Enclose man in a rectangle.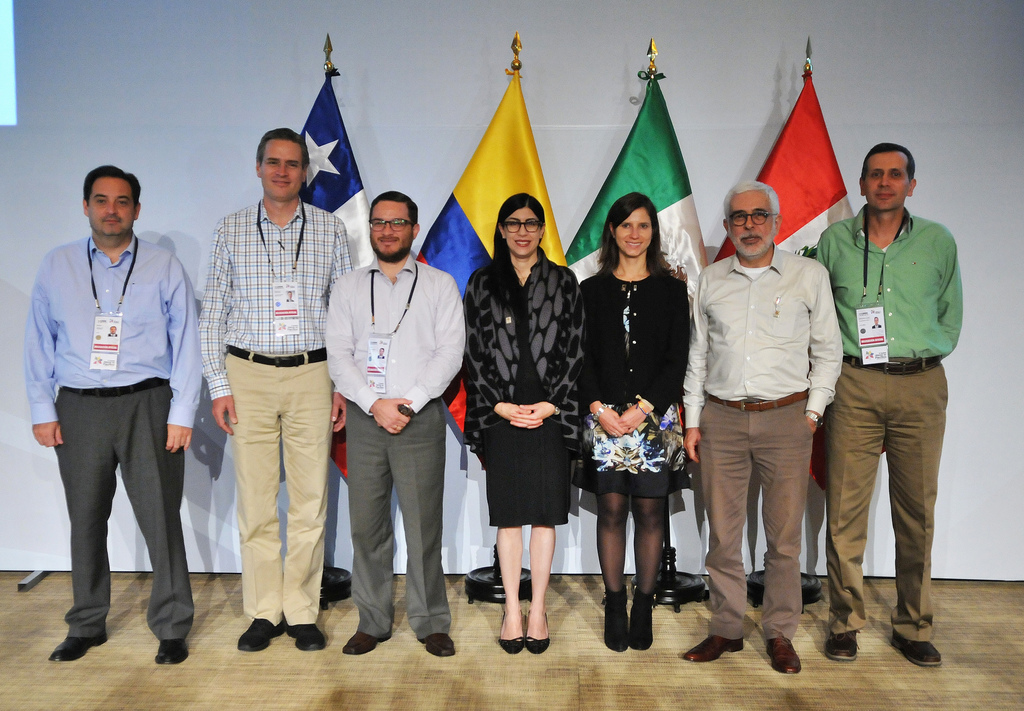
20/153/203/666.
